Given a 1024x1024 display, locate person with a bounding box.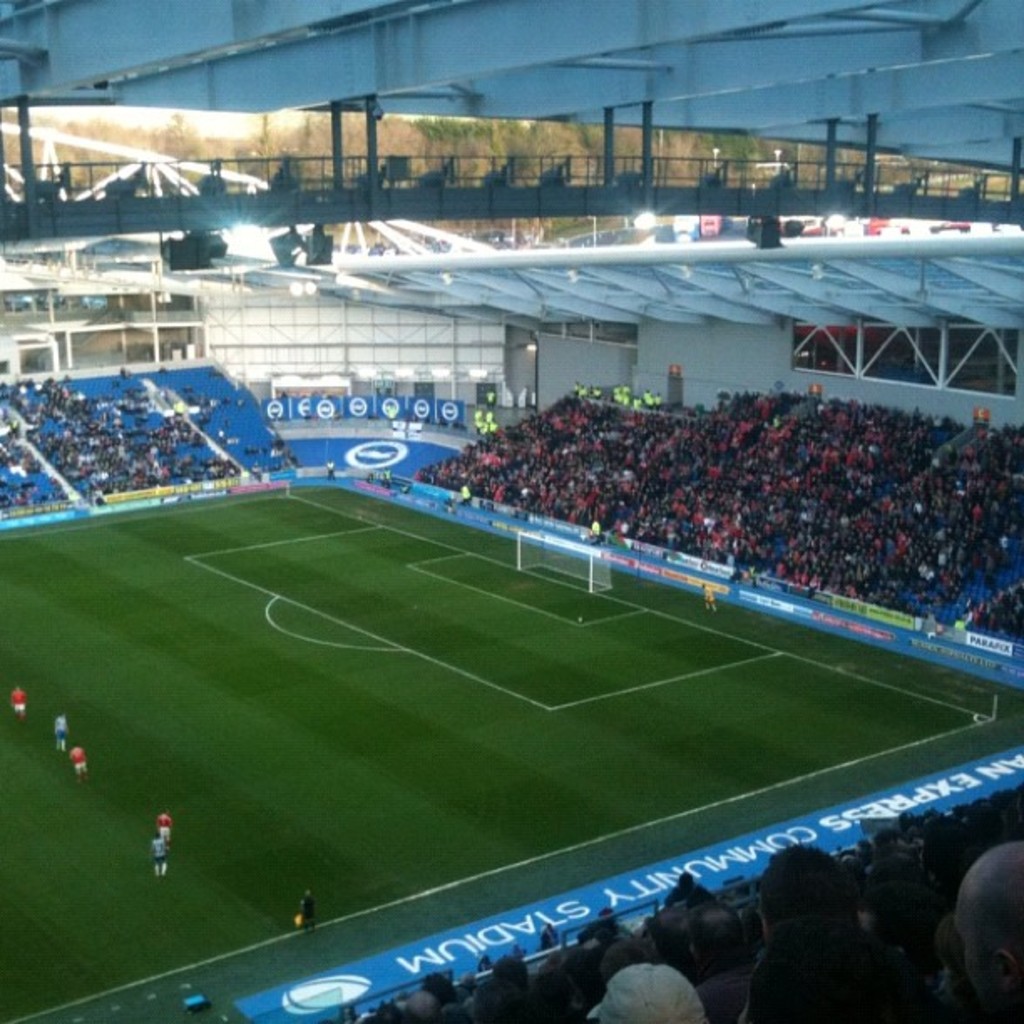
Located: [300, 890, 316, 932].
